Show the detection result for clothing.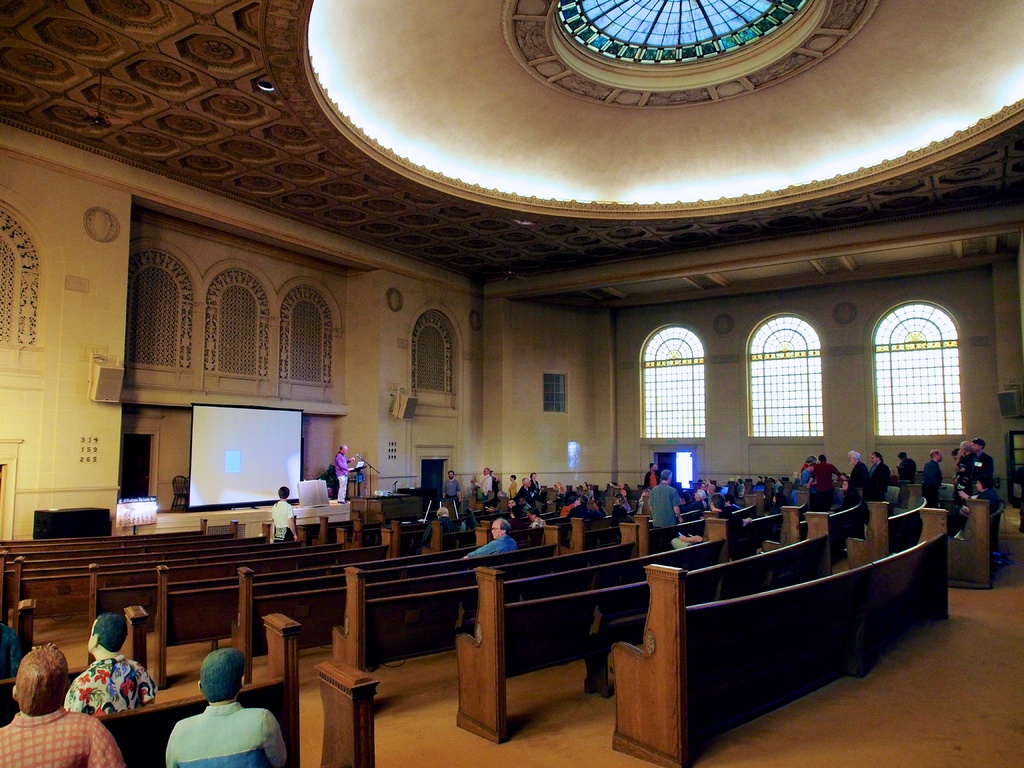
locate(437, 476, 463, 502).
